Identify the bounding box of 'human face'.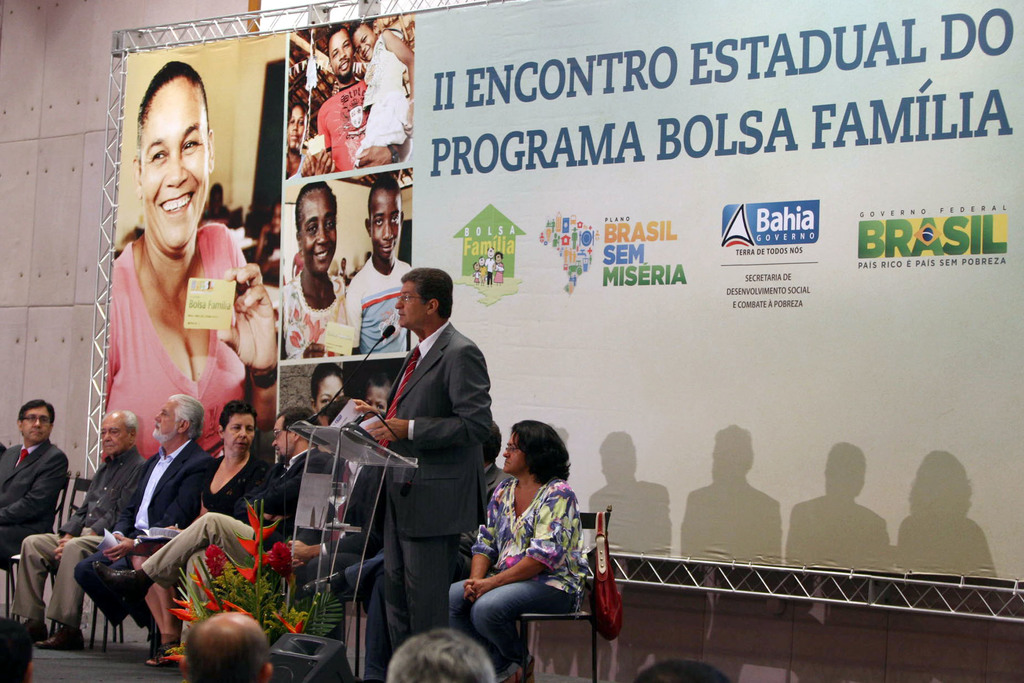
locate(326, 37, 348, 79).
